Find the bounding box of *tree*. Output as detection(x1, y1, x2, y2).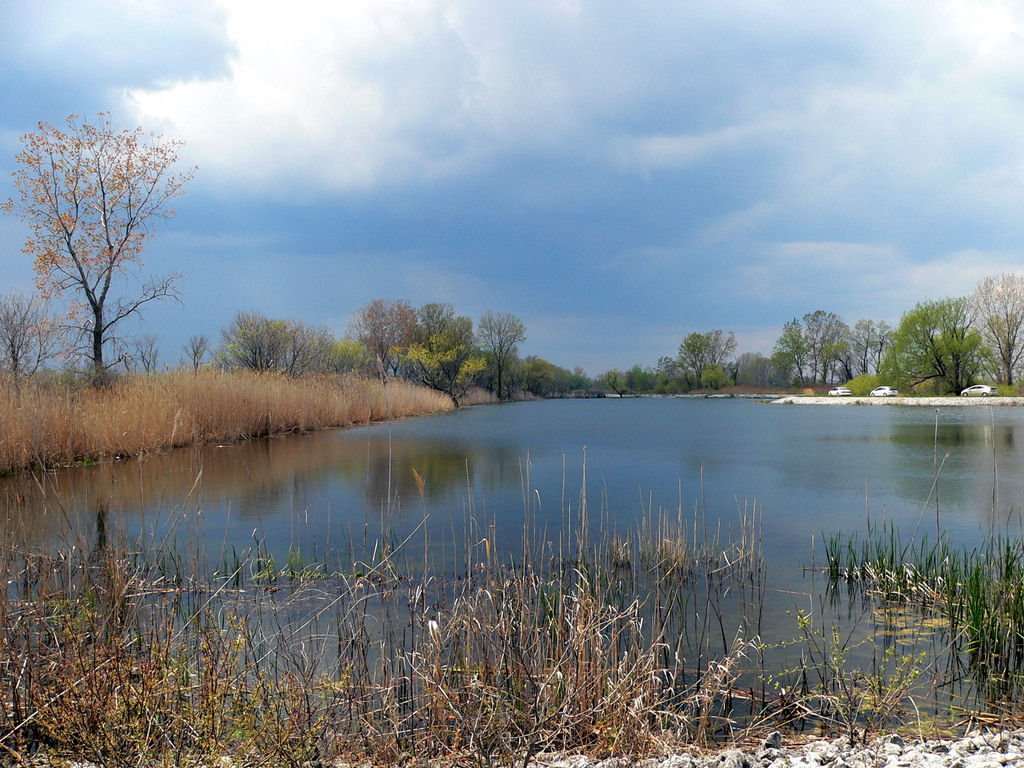
detection(396, 321, 483, 415).
